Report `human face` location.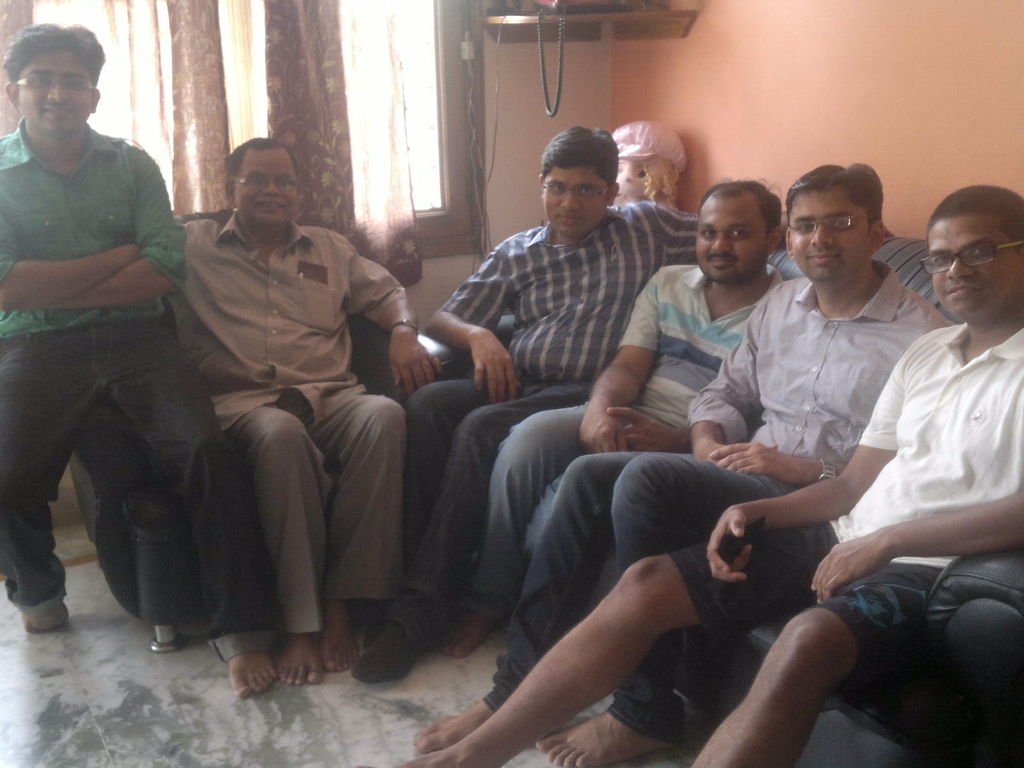
Report: 931,216,1023,319.
